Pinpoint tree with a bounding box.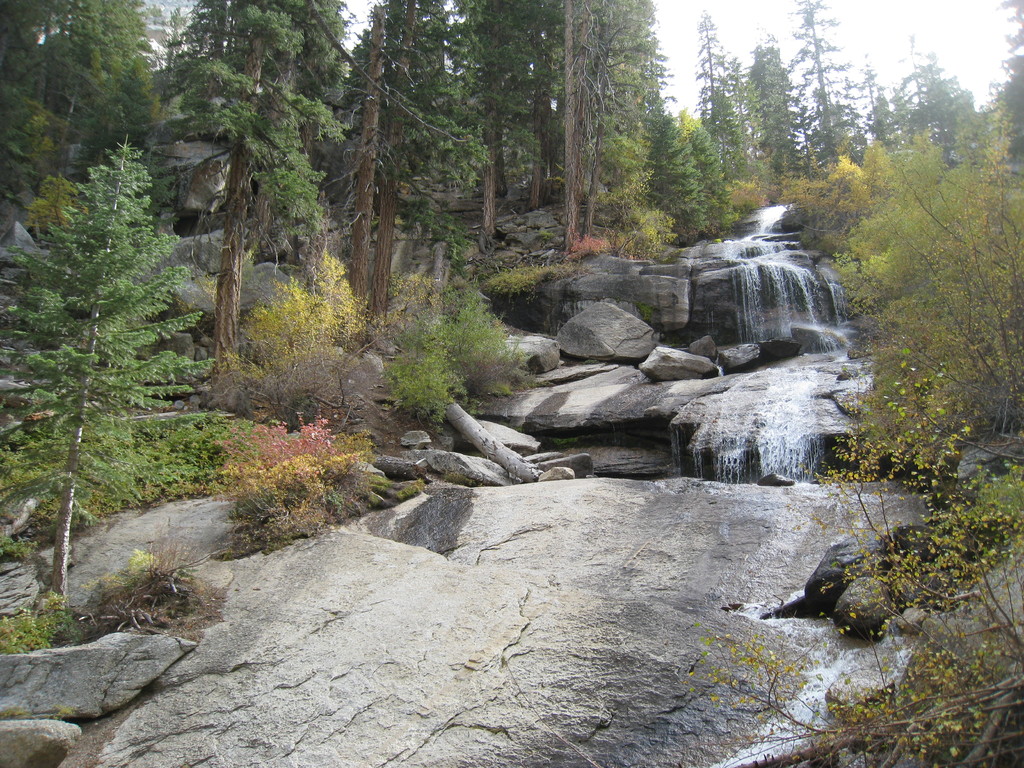
x1=588 y1=0 x2=668 y2=259.
